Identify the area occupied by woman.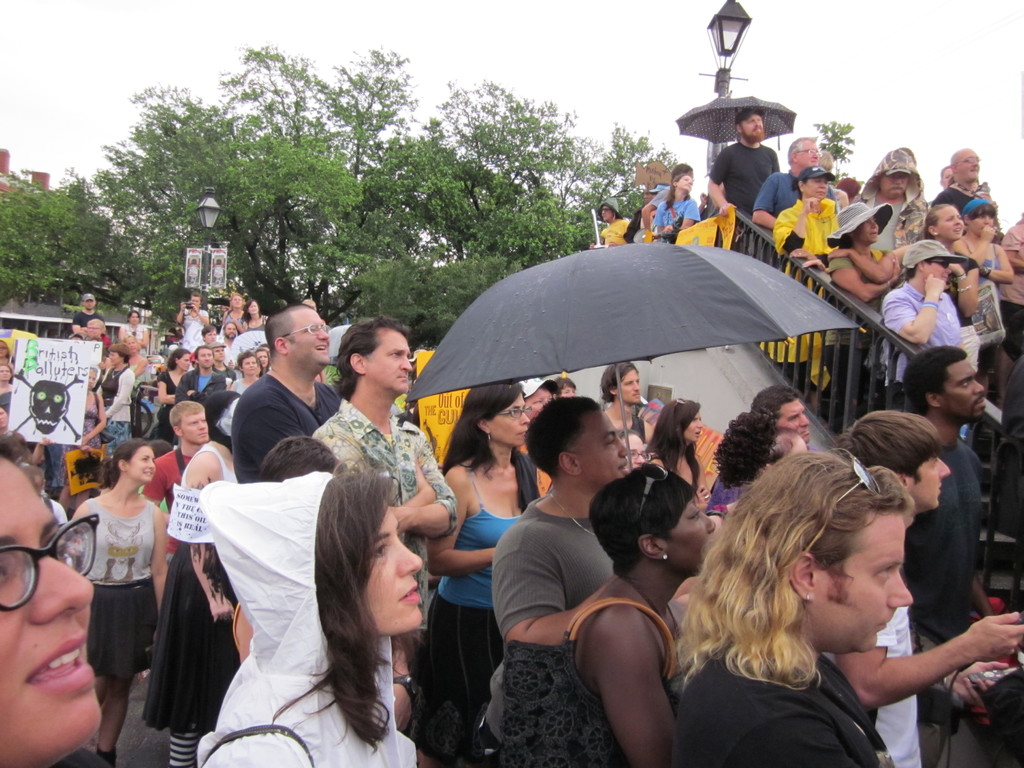
Area: <bbox>569, 461, 716, 767</bbox>.
